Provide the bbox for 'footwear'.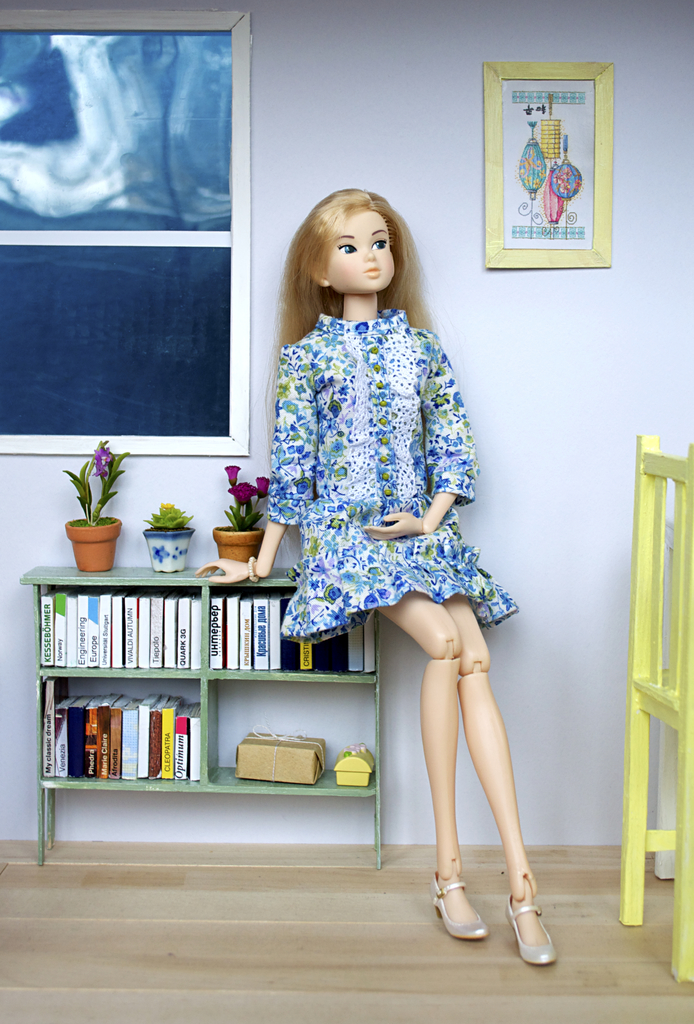
(left=429, top=858, right=487, bottom=941).
